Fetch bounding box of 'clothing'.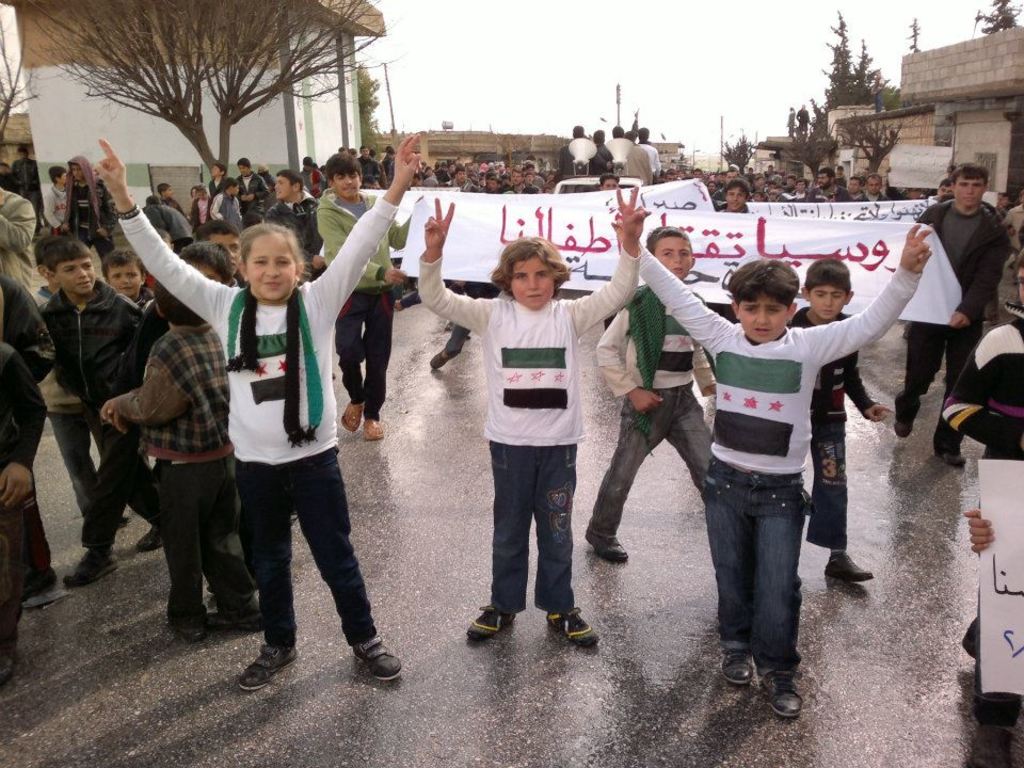
Bbox: pyautogui.locateOnScreen(316, 178, 425, 413).
